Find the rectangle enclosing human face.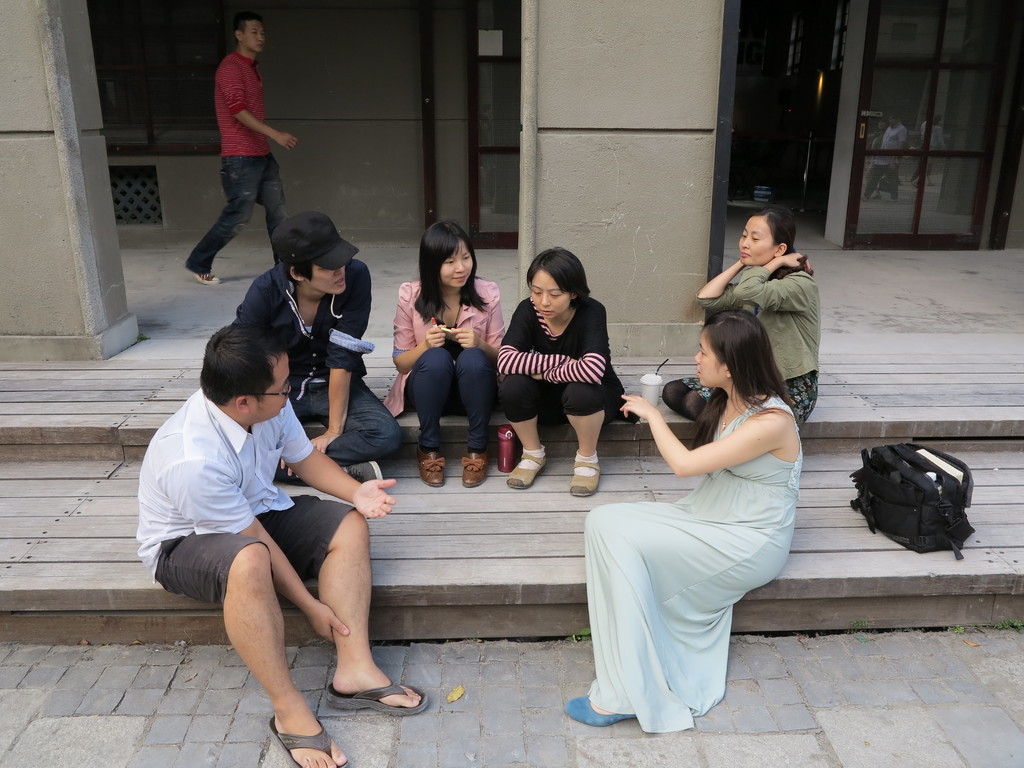
(256,353,293,413).
